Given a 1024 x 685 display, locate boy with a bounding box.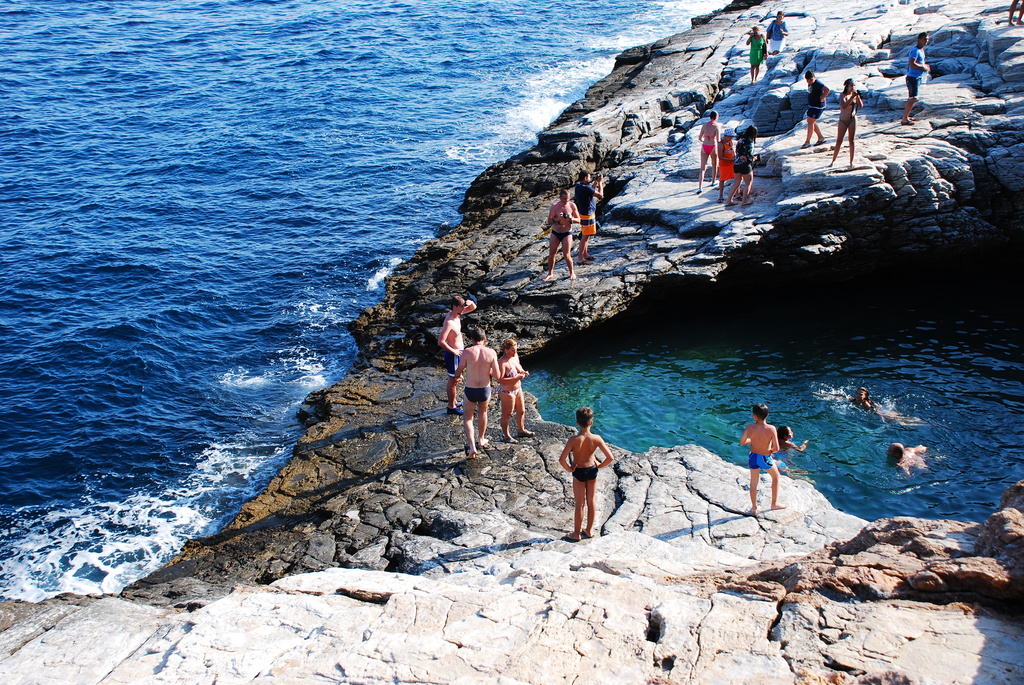
Located: (left=739, top=400, right=787, bottom=521).
